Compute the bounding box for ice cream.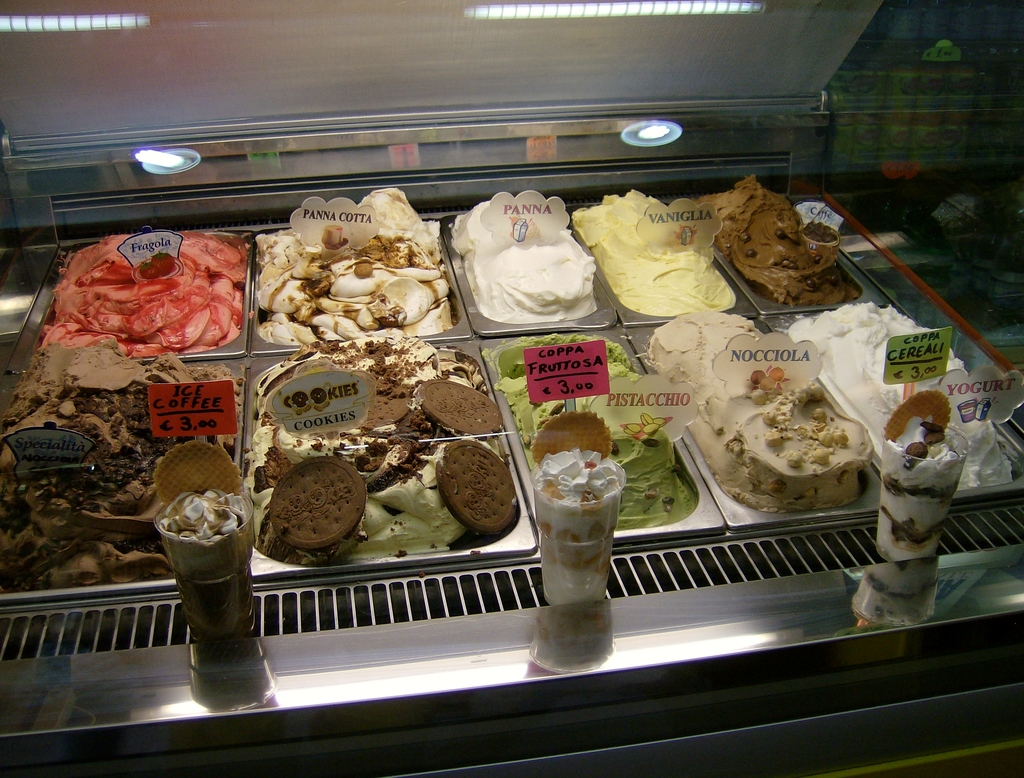
Rect(571, 182, 726, 322).
